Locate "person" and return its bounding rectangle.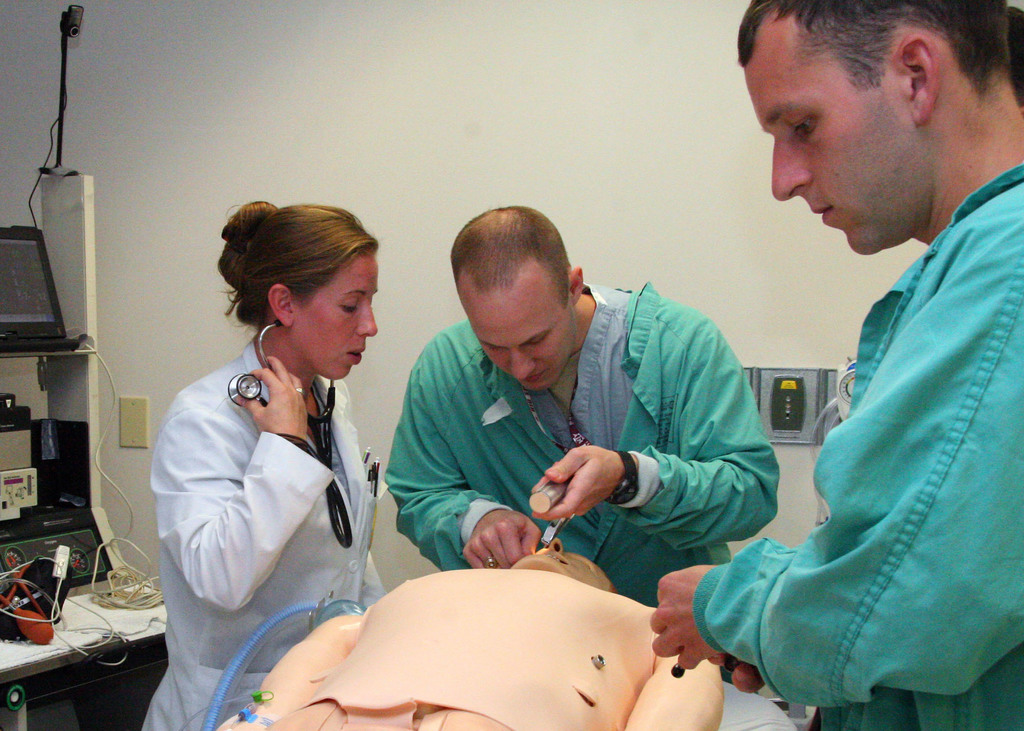
209/522/725/730.
